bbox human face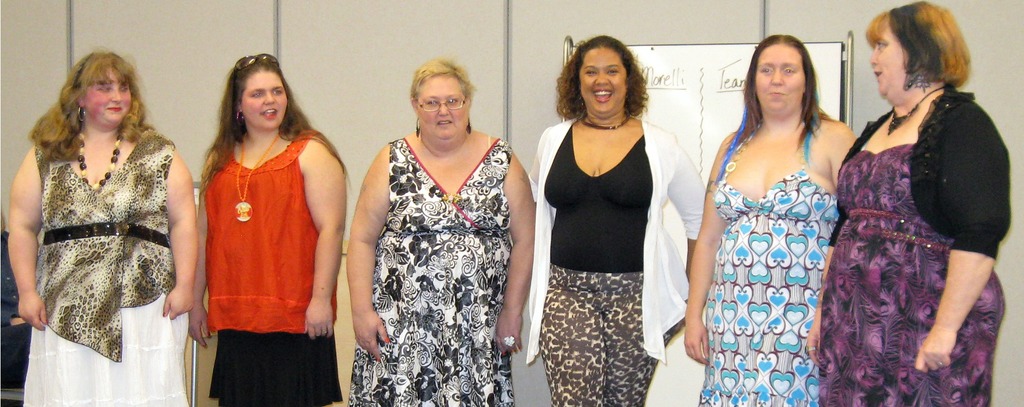
(x1=580, y1=48, x2=629, y2=118)
